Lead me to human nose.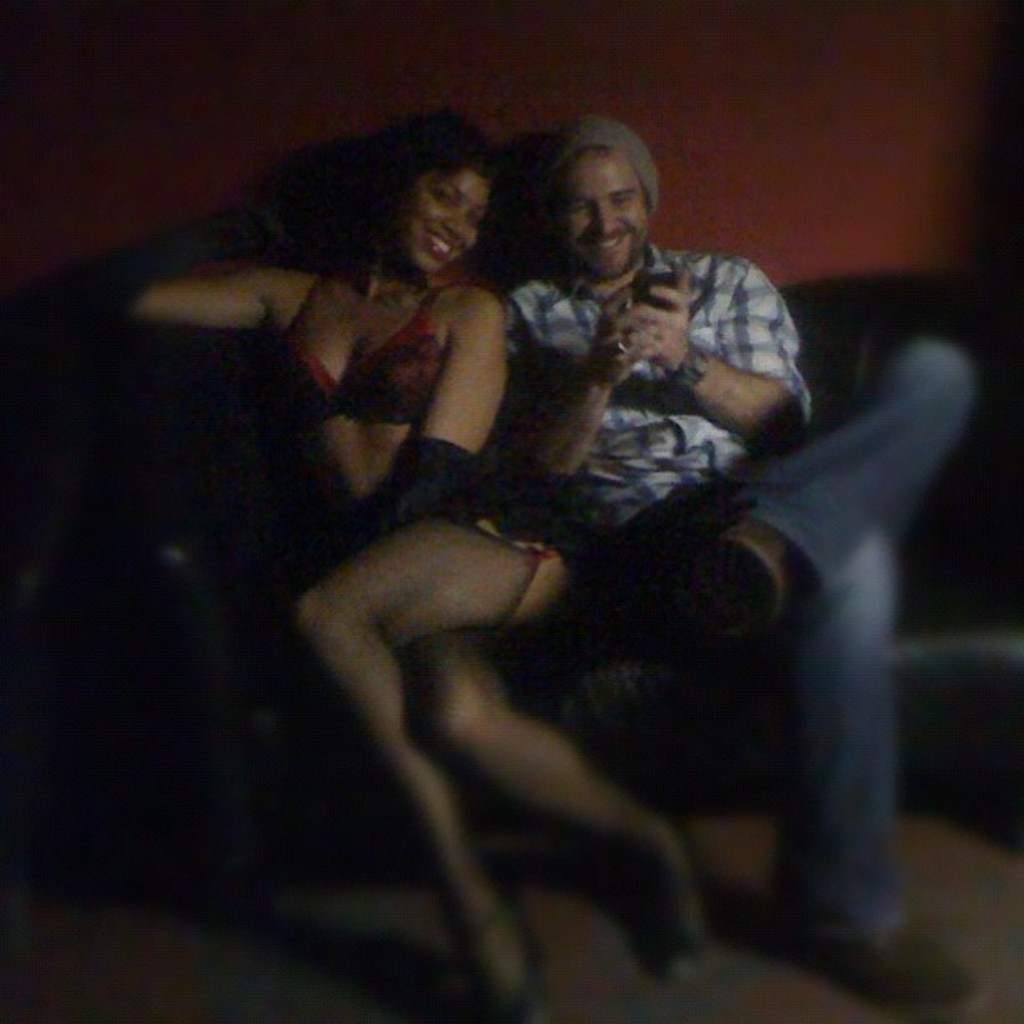
Lead to bbox=(596, 199, 616, 234).
